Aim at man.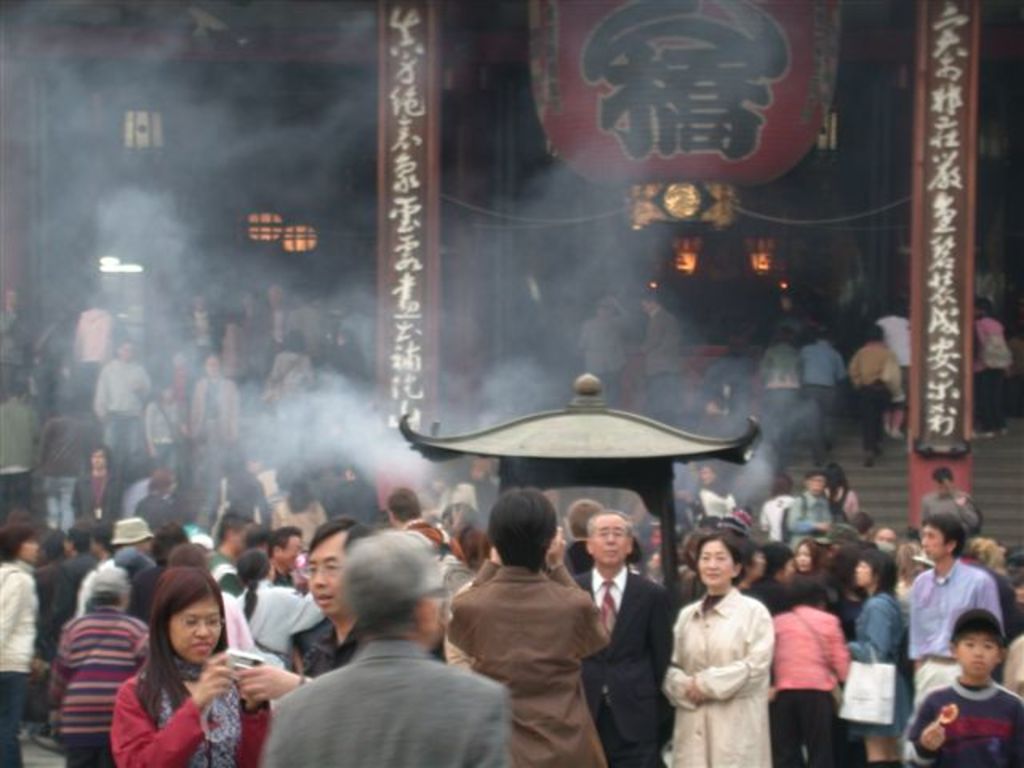
Aimed at left=94, top=339, right=150, bottom=478.
